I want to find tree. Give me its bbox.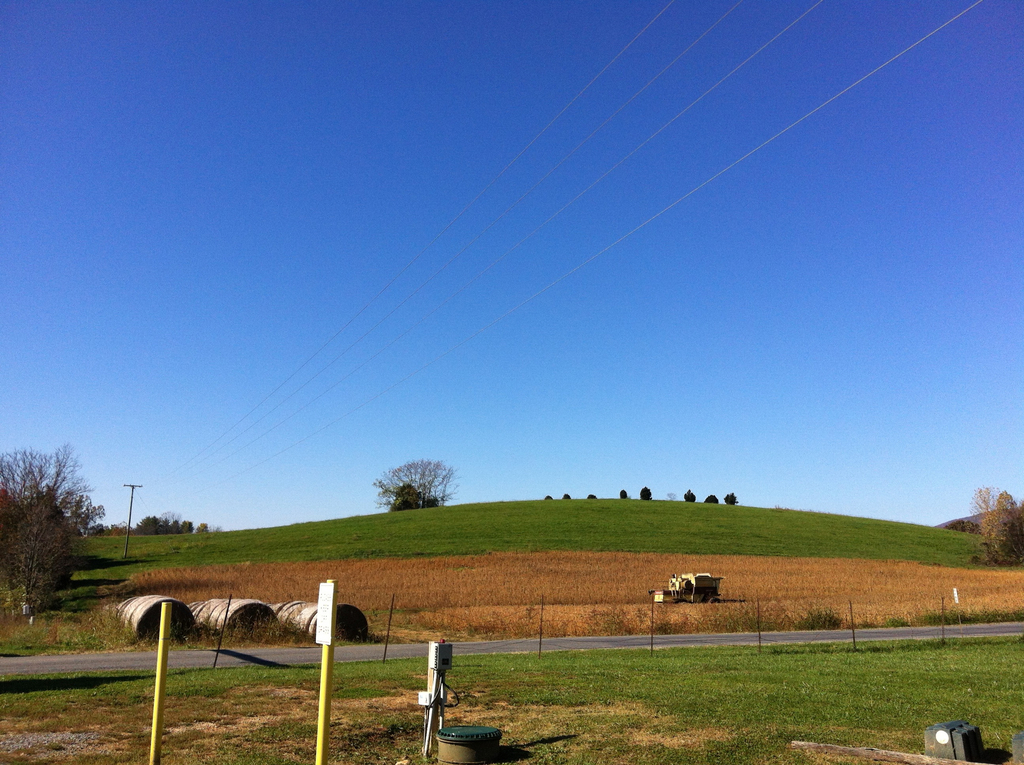
BBox(0, 444, 108, 613).
